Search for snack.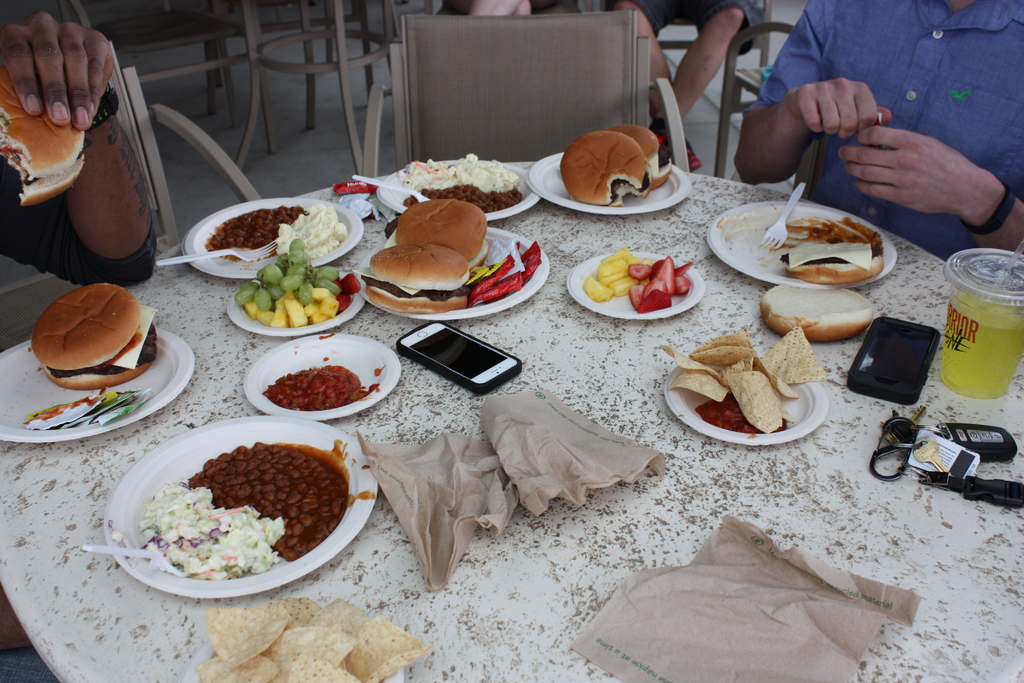
Found at locate(395, 195, 485, 269).
